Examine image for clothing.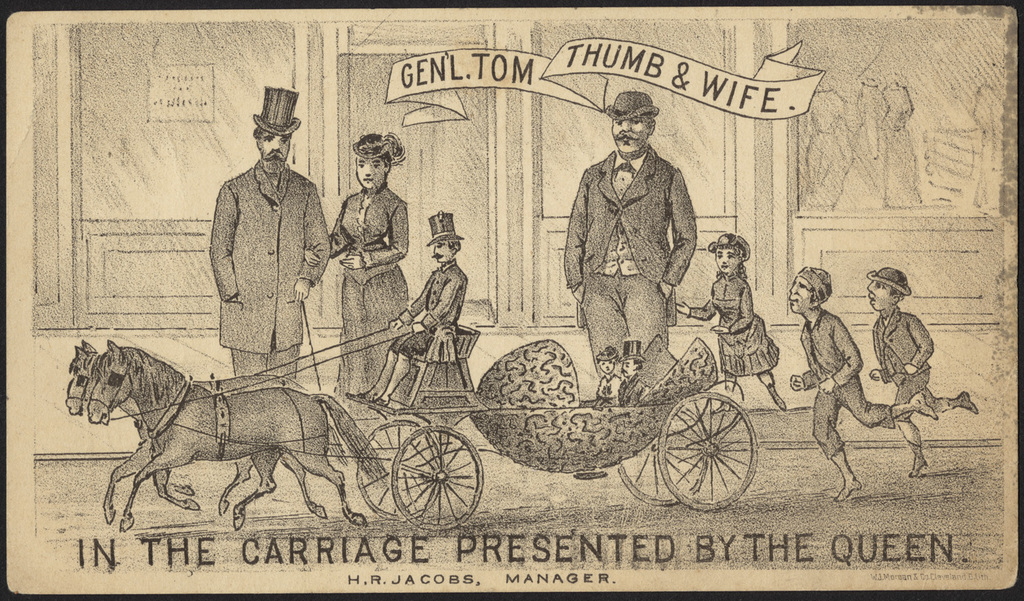
Examination result: (x1=801, y1=312, x2=892, y2=458).
